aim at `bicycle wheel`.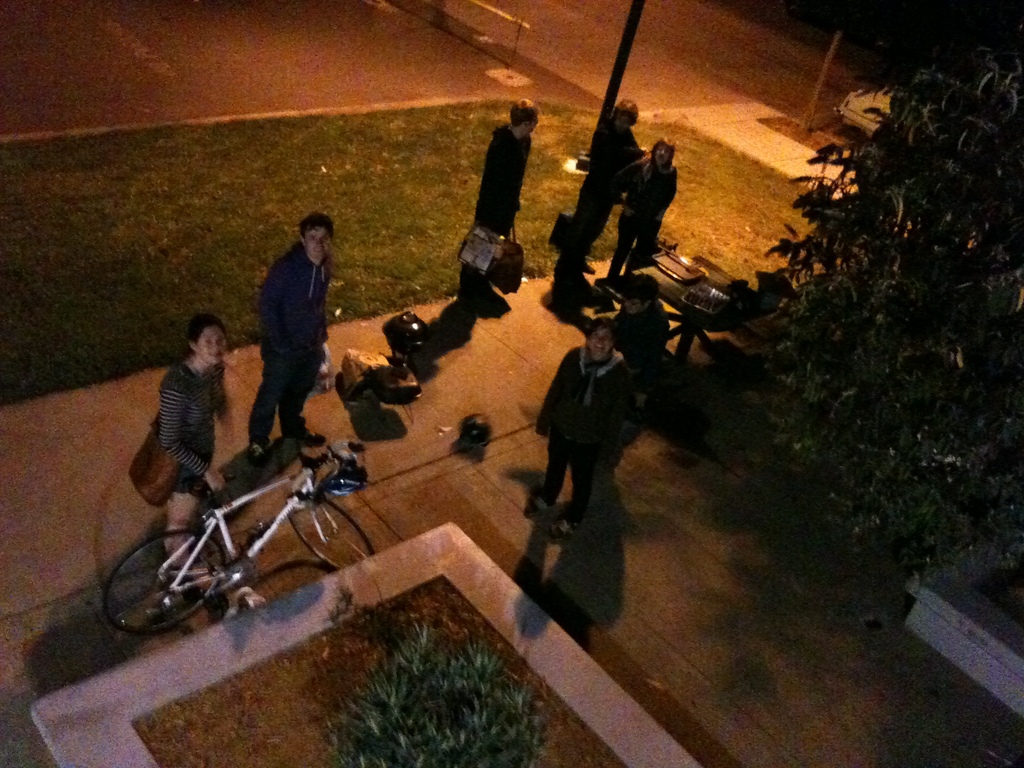
Aimed at rect(287, 492, 373, 575).
